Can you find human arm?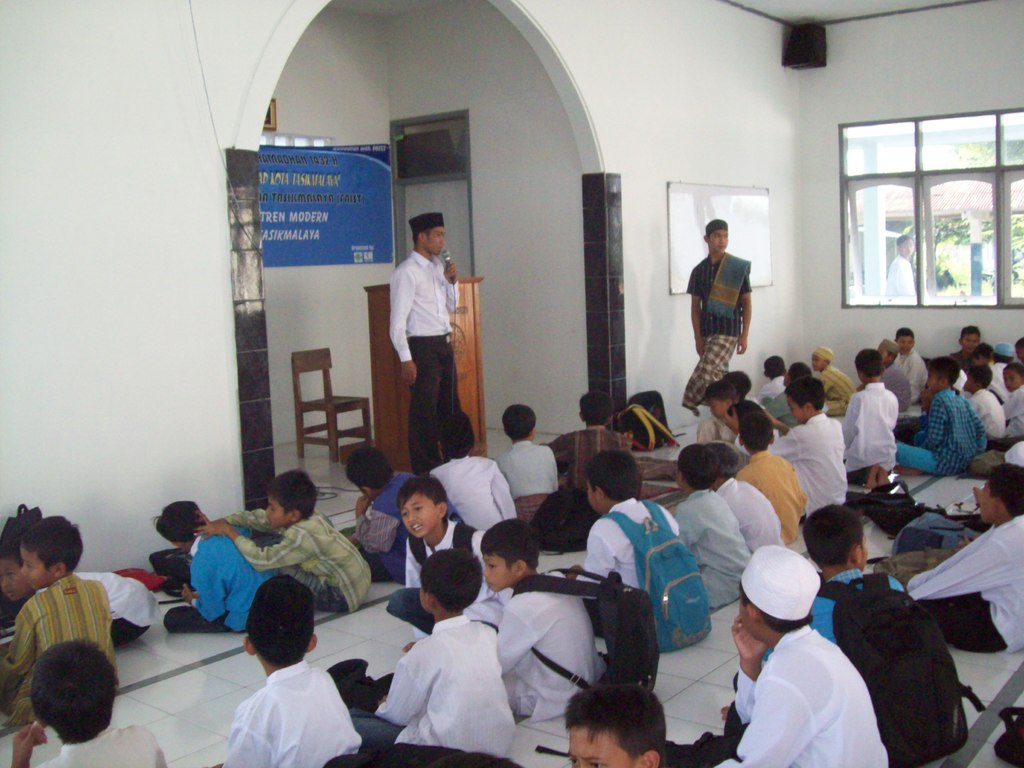
Yes, bounding box: 401/545/425/652.
